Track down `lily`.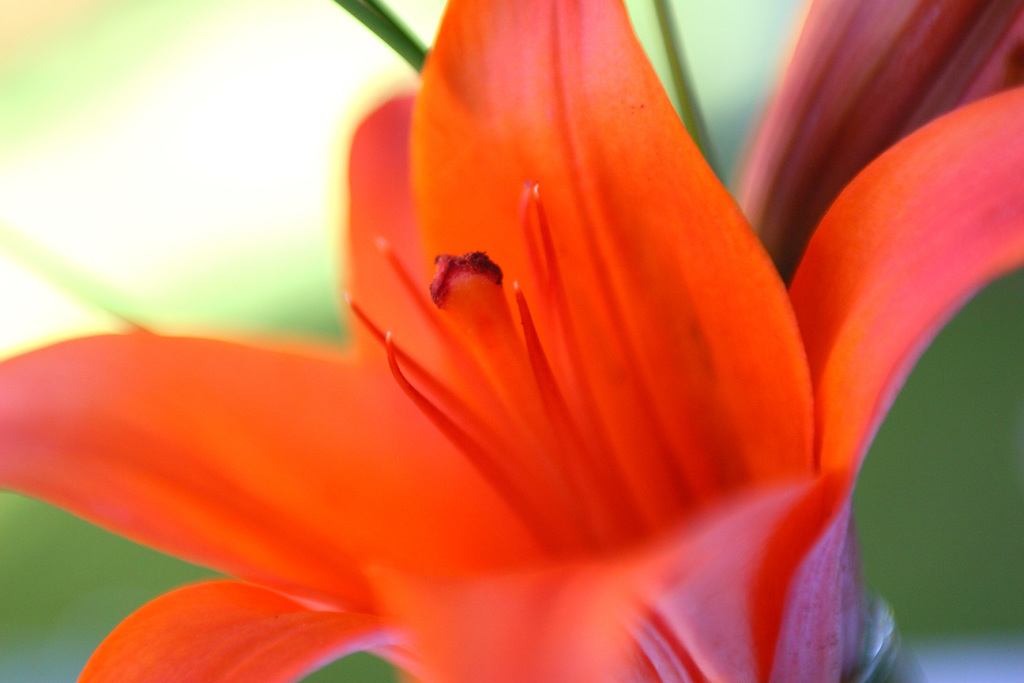
Tracked to (x1=0, y1=0, x2=1023, y2=682).
